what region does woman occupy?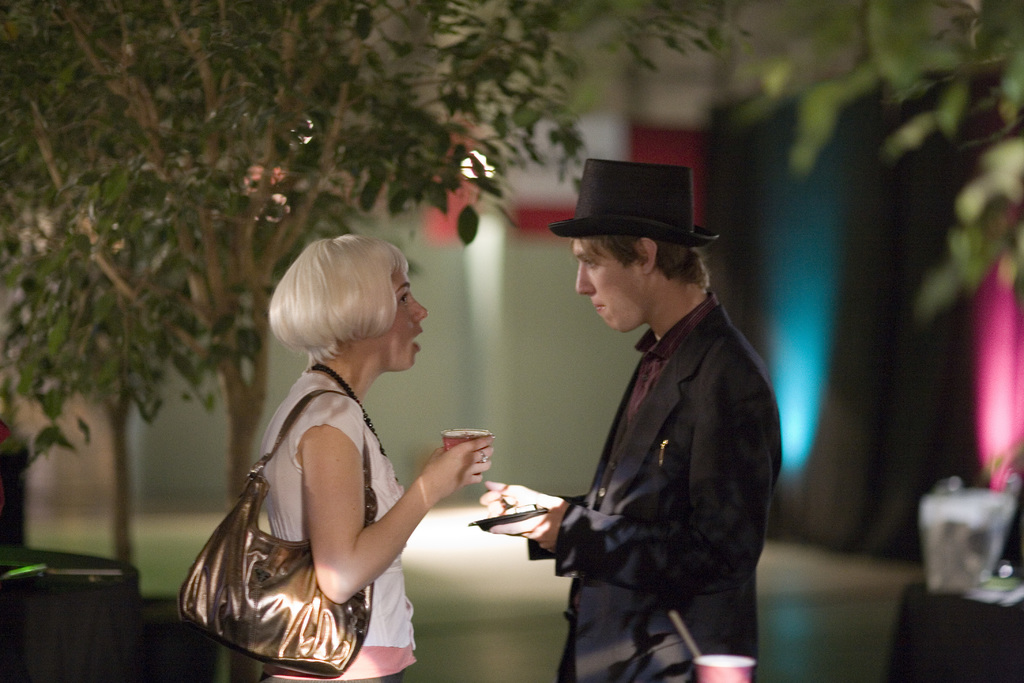
[x1=244, y1=233, x2=507, y2=682].
